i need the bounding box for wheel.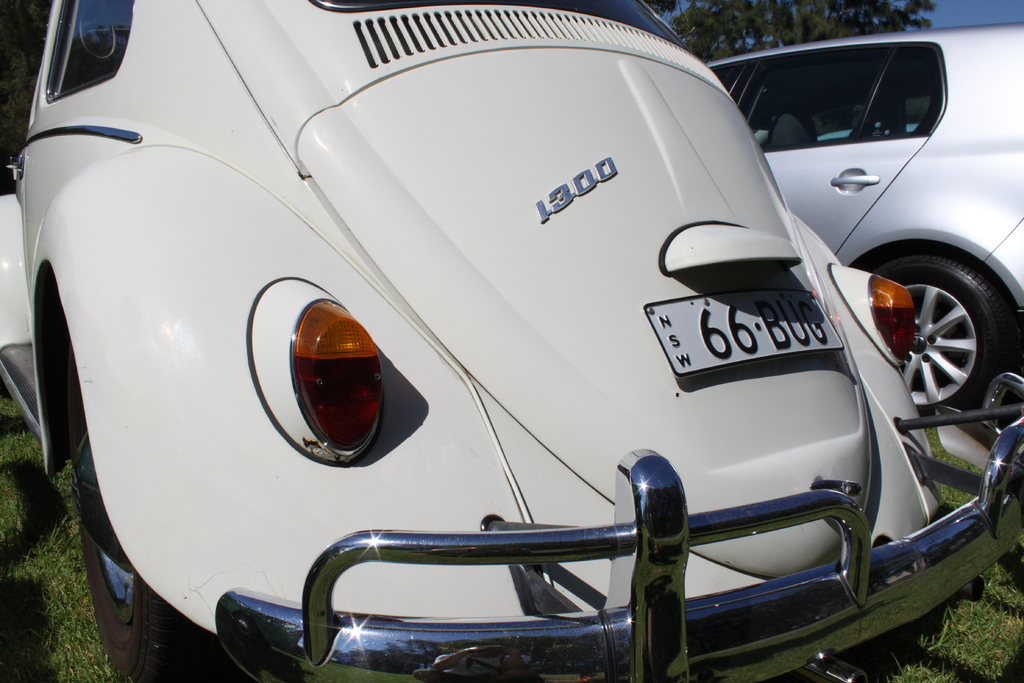
Here it is: Rect(872, 243, 1011, 420).
